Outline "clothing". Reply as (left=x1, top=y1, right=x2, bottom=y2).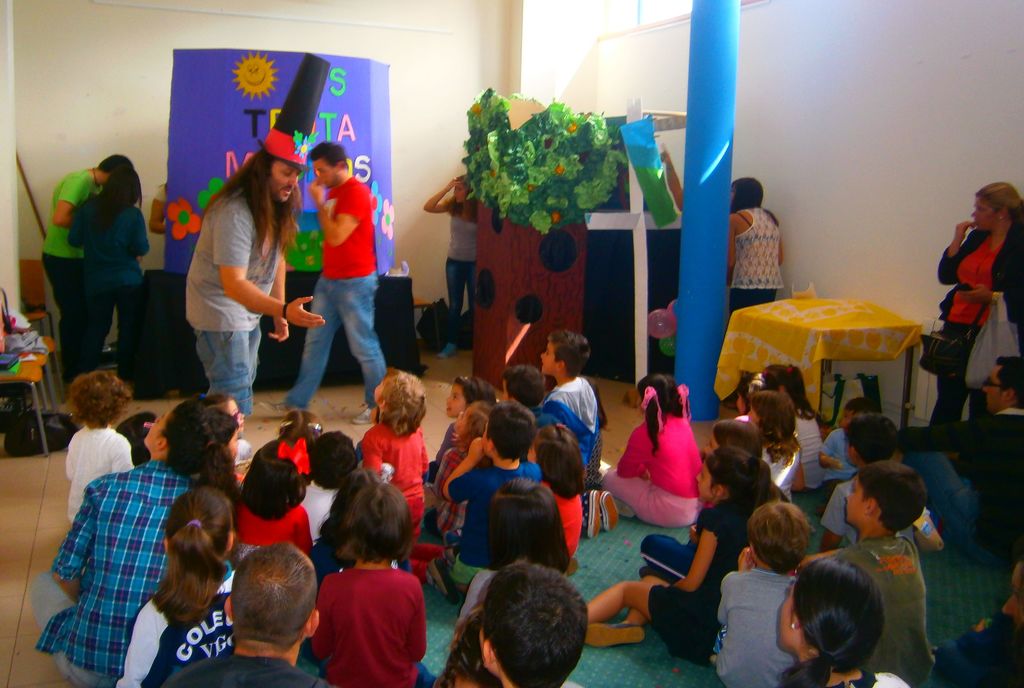
(left=197, top=326, right=259, bottom=422).
